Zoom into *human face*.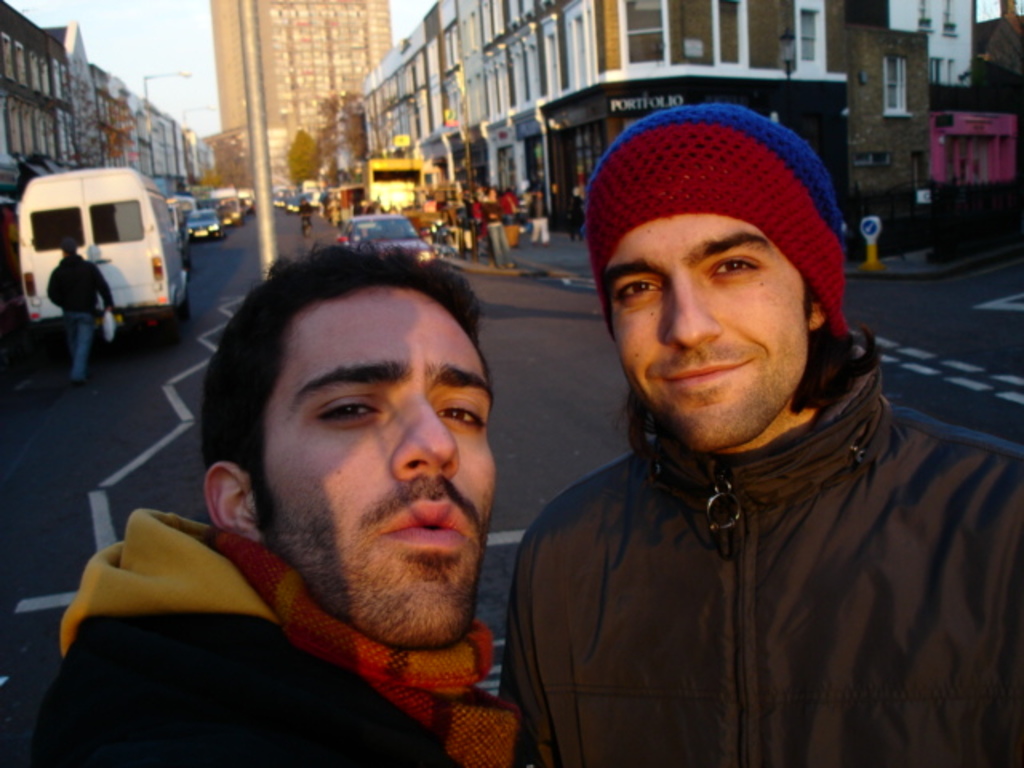
Zoom target: {"left": 616, "top": 214, "right": 808, "bottom": 451}.
